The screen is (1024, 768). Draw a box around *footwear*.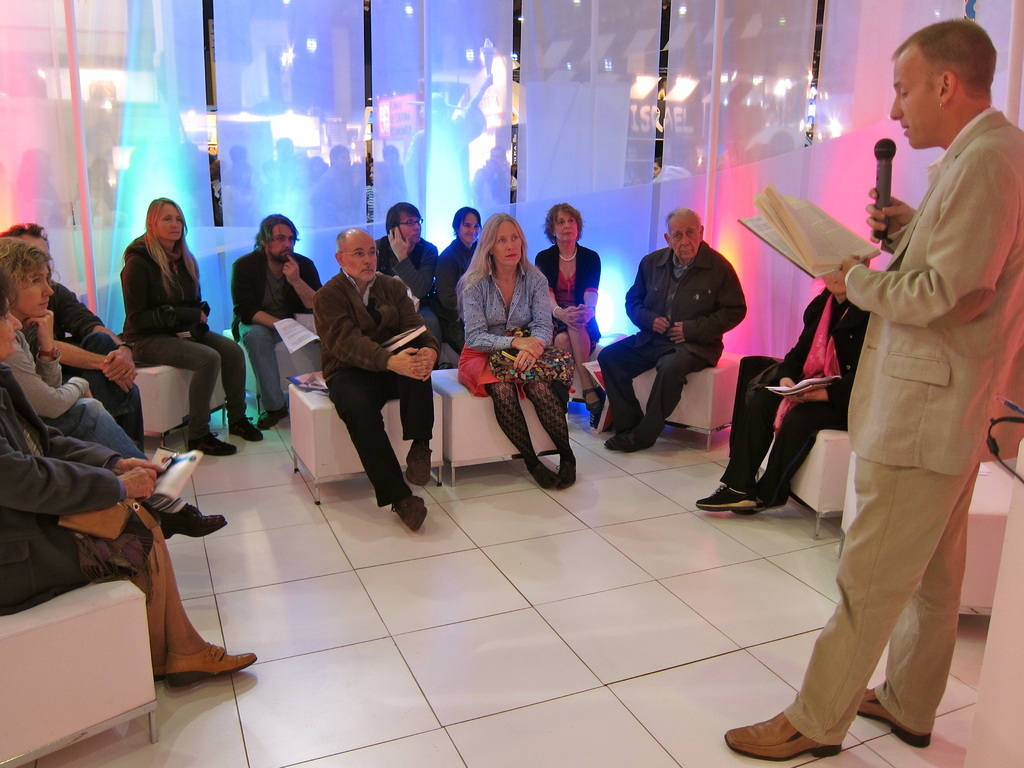
x1=150, y1=652, x2=214, y2=680.
